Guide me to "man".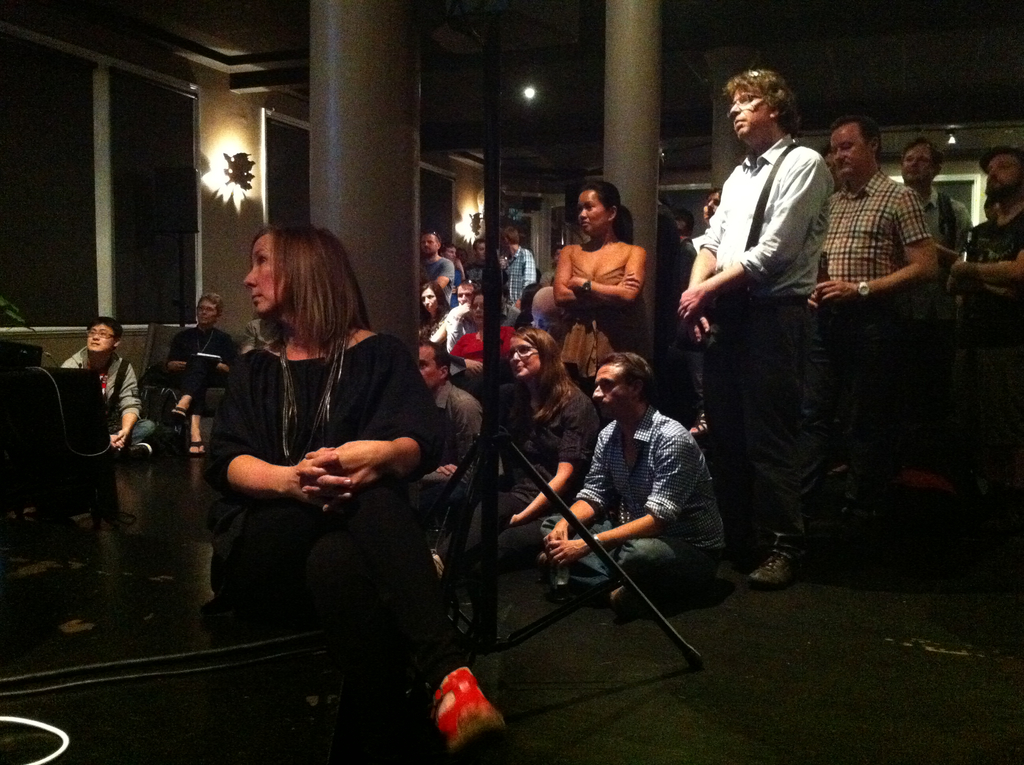
Guidance: {"left": 461, "top": 238, "right": 486, "bottom": 282}.
